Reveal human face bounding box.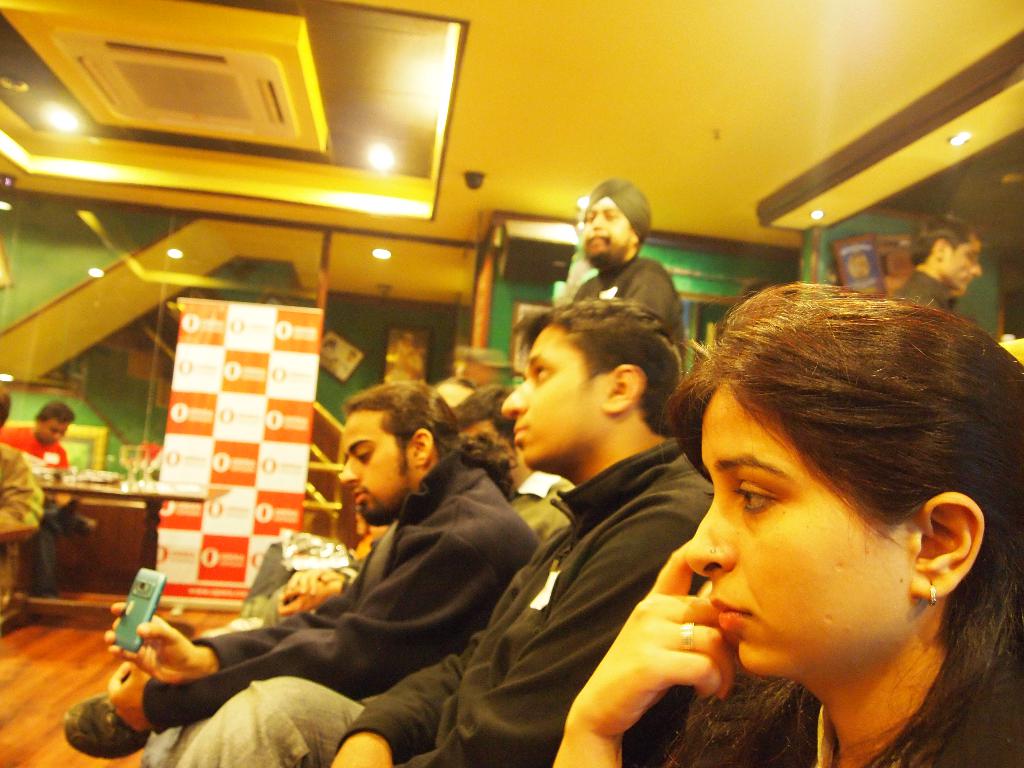
Revealed: (339, 412, 413, 528).
